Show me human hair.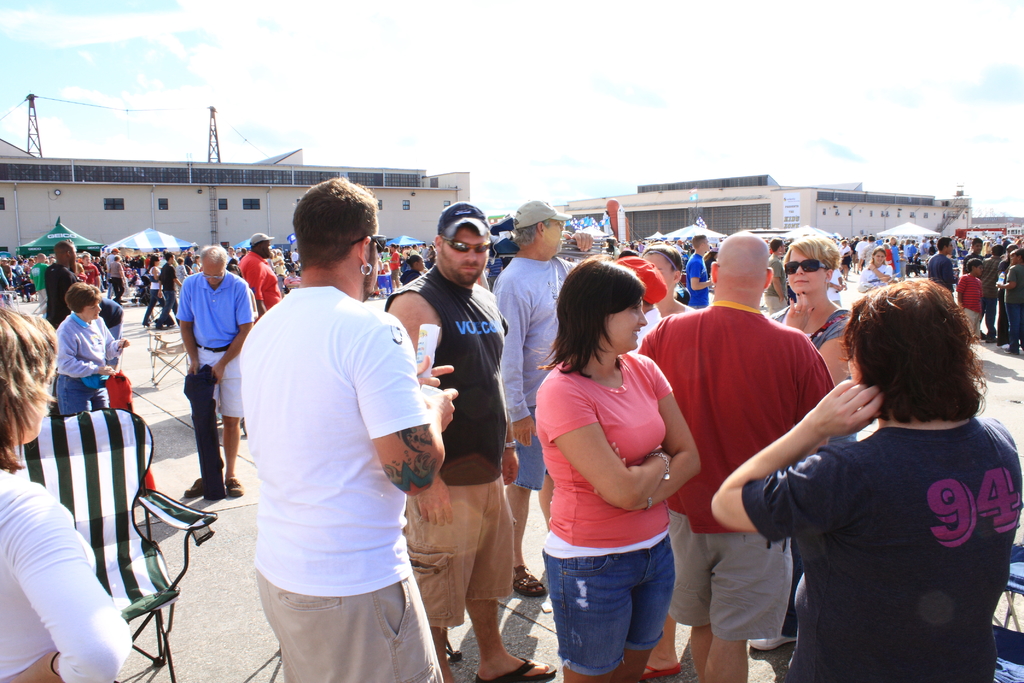
human hair is here: BBox(284, 176, 369, 261).
